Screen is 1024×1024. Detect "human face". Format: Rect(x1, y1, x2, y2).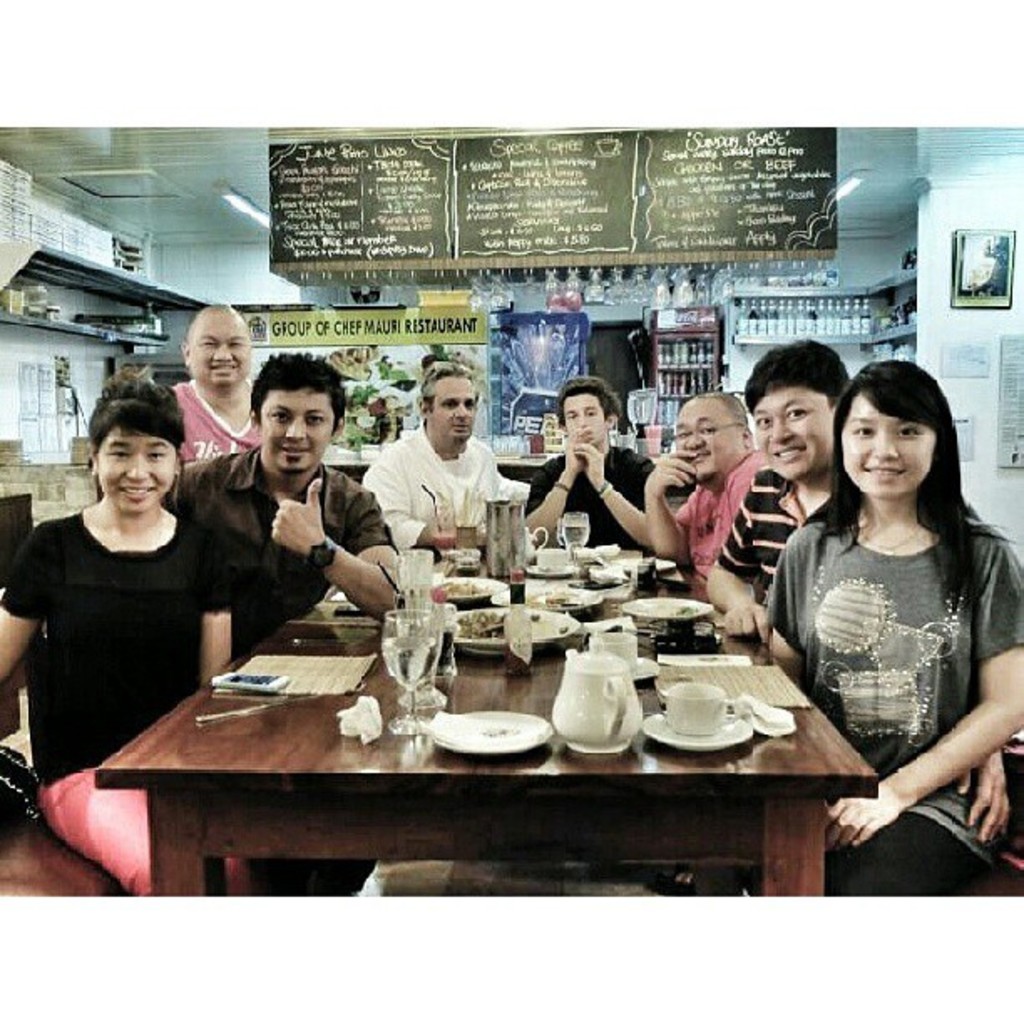
Rect(674, 400, 740, 479).
